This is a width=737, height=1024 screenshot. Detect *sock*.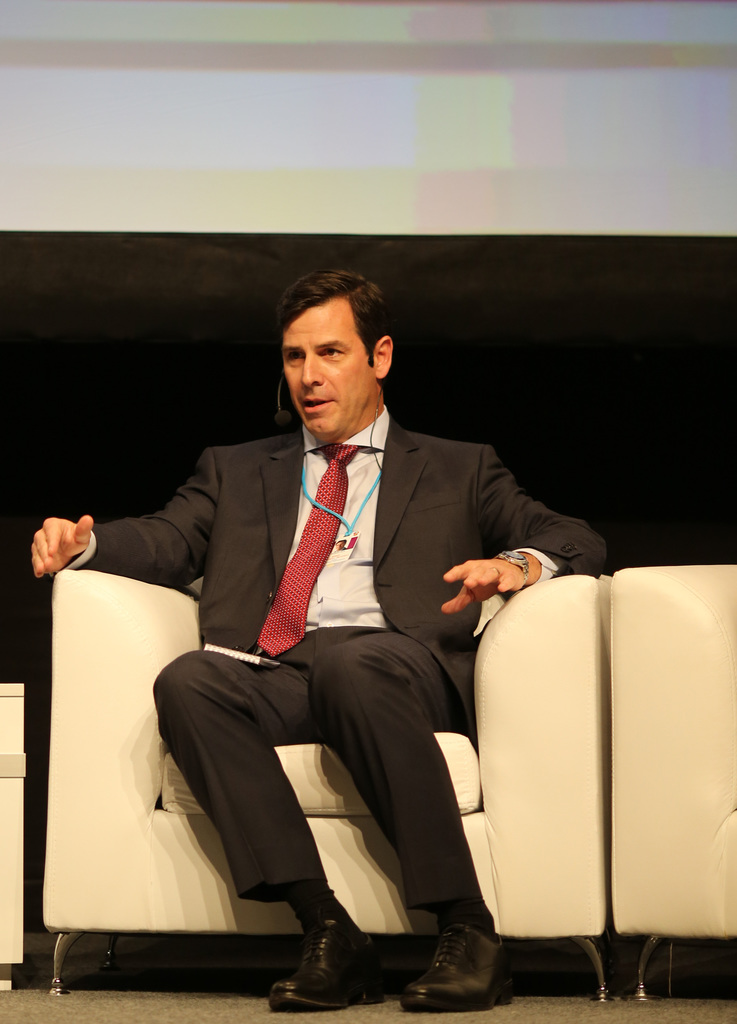
rect(283, 884, 351, 924).
